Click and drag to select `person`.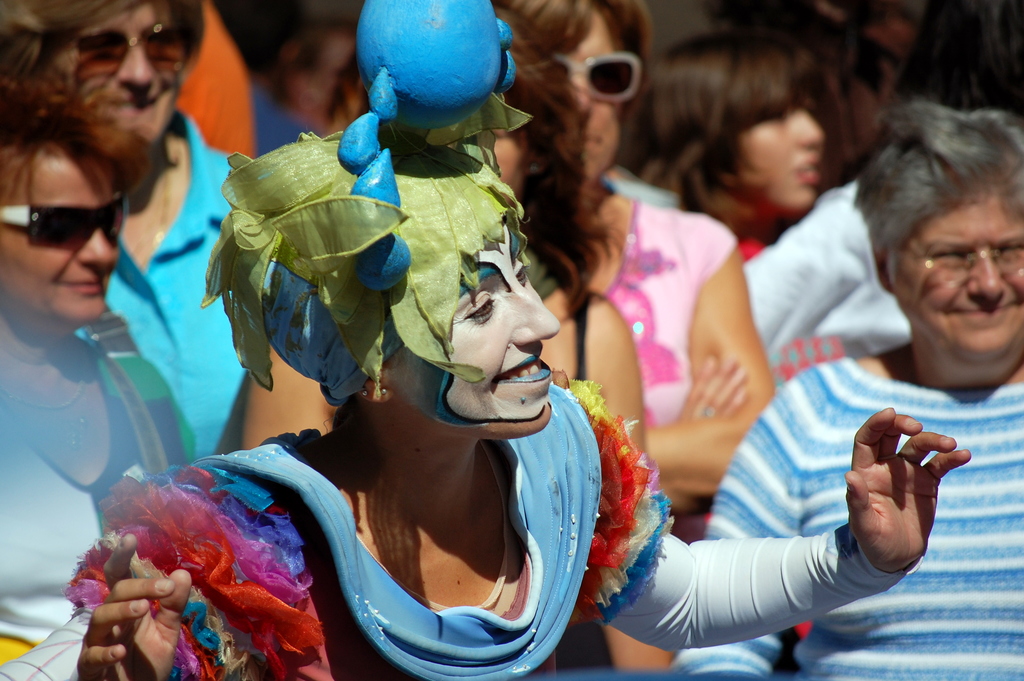
Selection: left=671, top=109, right=1023, bottom=680.
